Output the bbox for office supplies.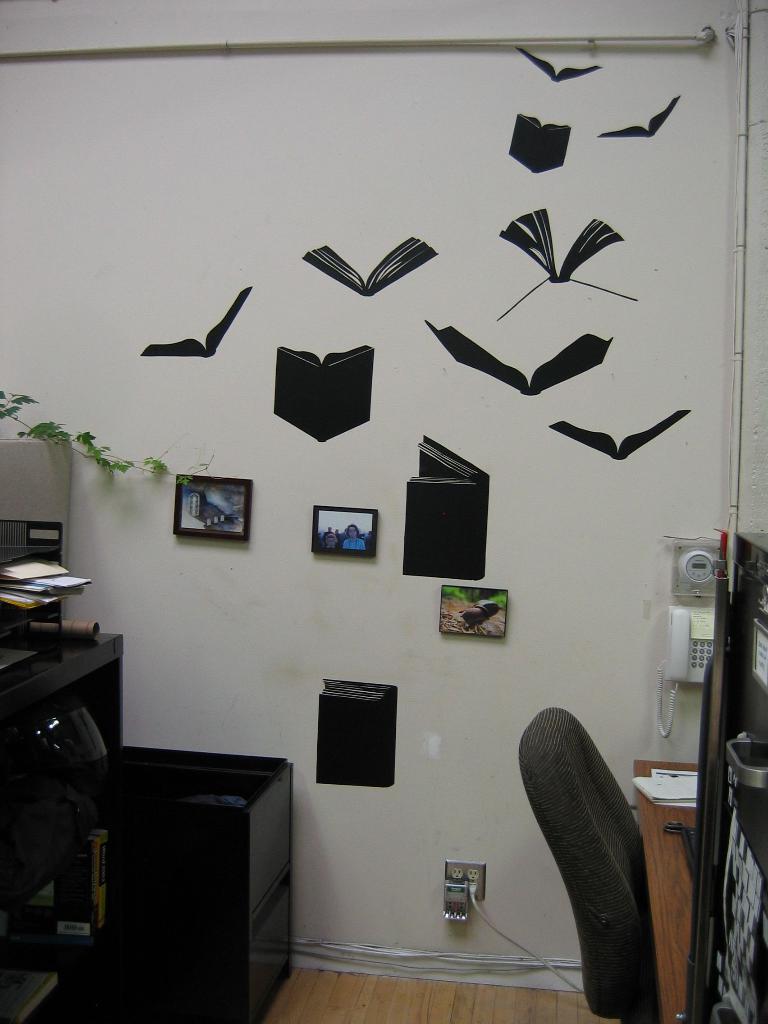
pyautogui.locateOnScreen(0, 514, 65, 634).
